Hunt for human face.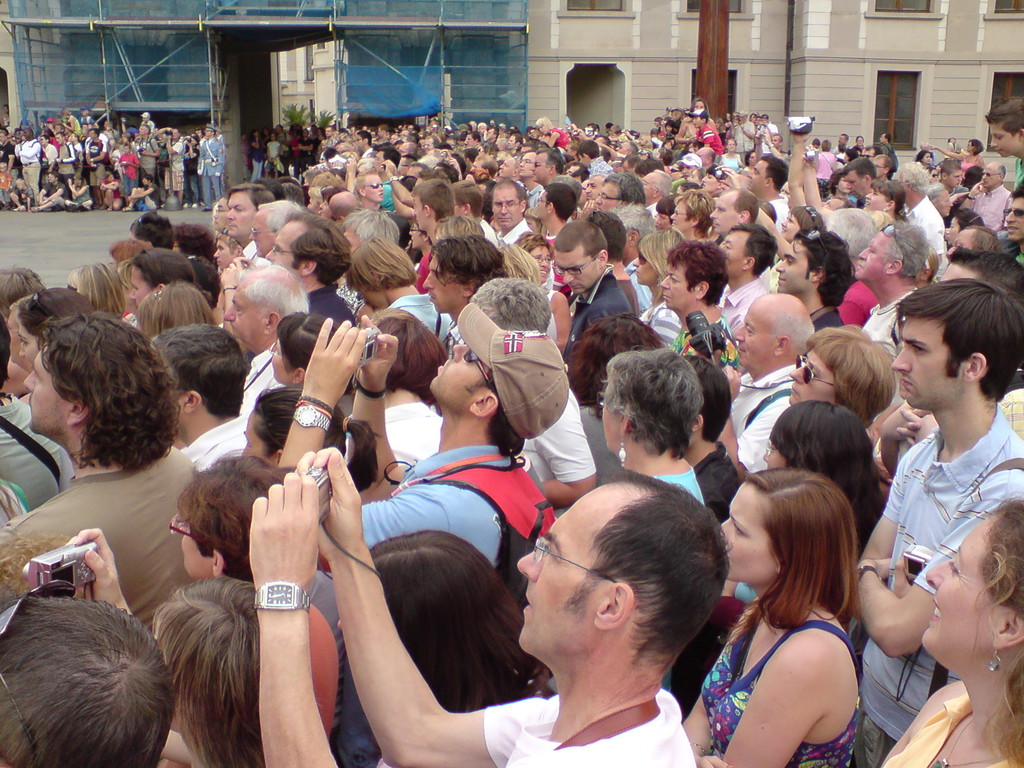
Hunted down at (left=685, top=163, right=695, bottom=178).
